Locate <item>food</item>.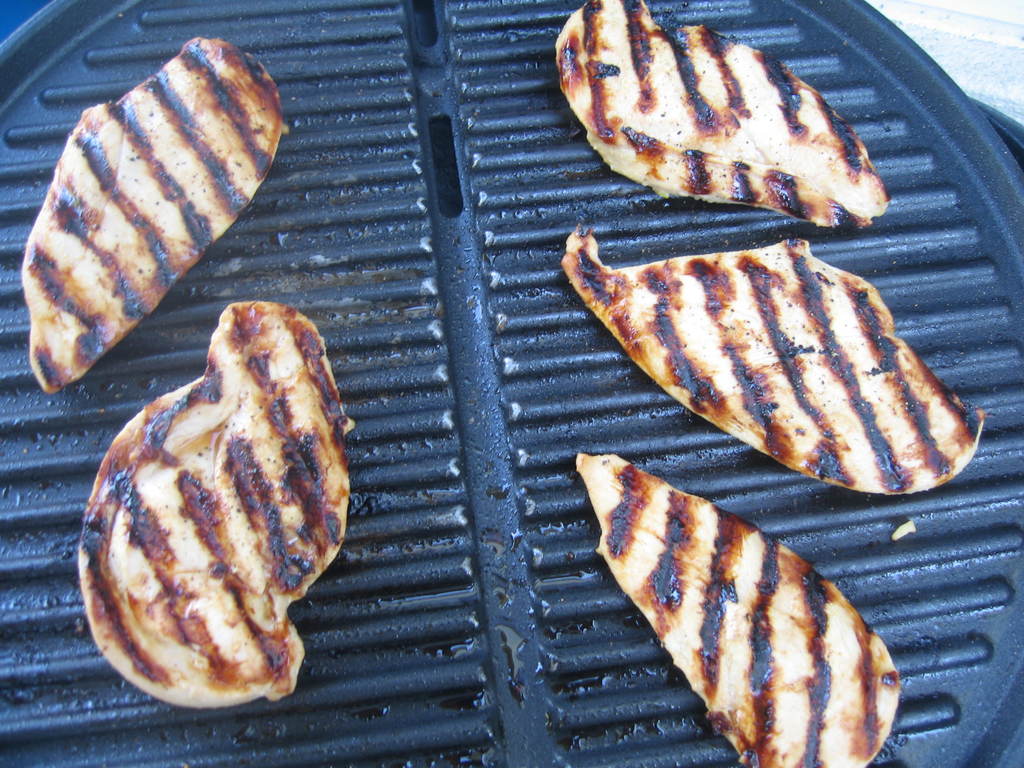
Bounding box: [22,35,284,394].
